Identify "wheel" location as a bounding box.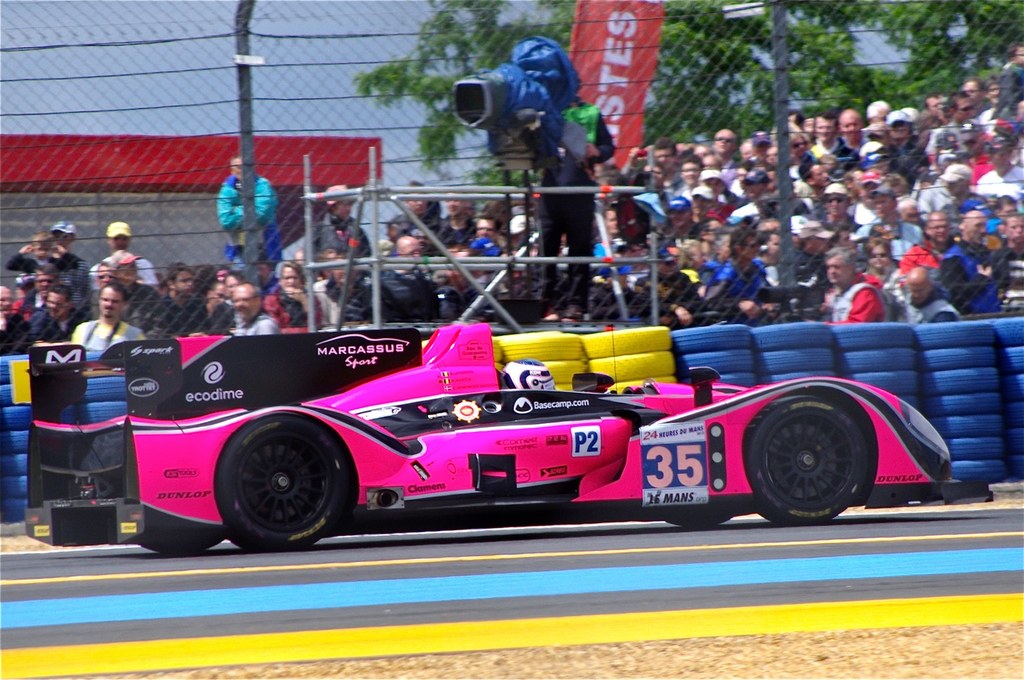
664:511:735:532.
